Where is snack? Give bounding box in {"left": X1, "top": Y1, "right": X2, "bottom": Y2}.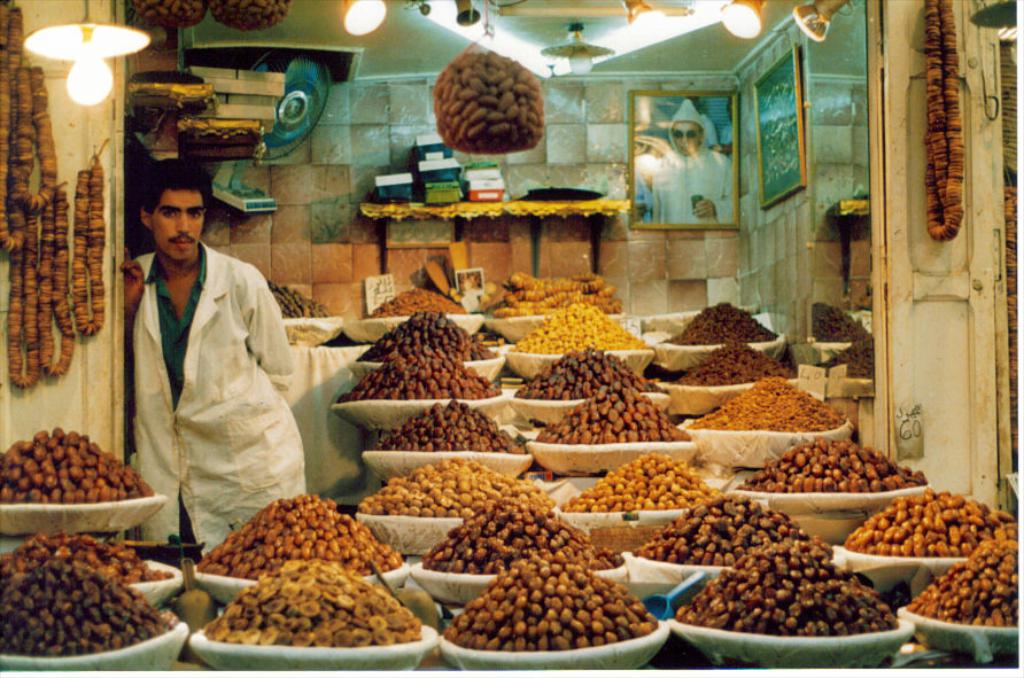
{"left": 363, "top": 312, "right": 492, "bottom": 353}.
